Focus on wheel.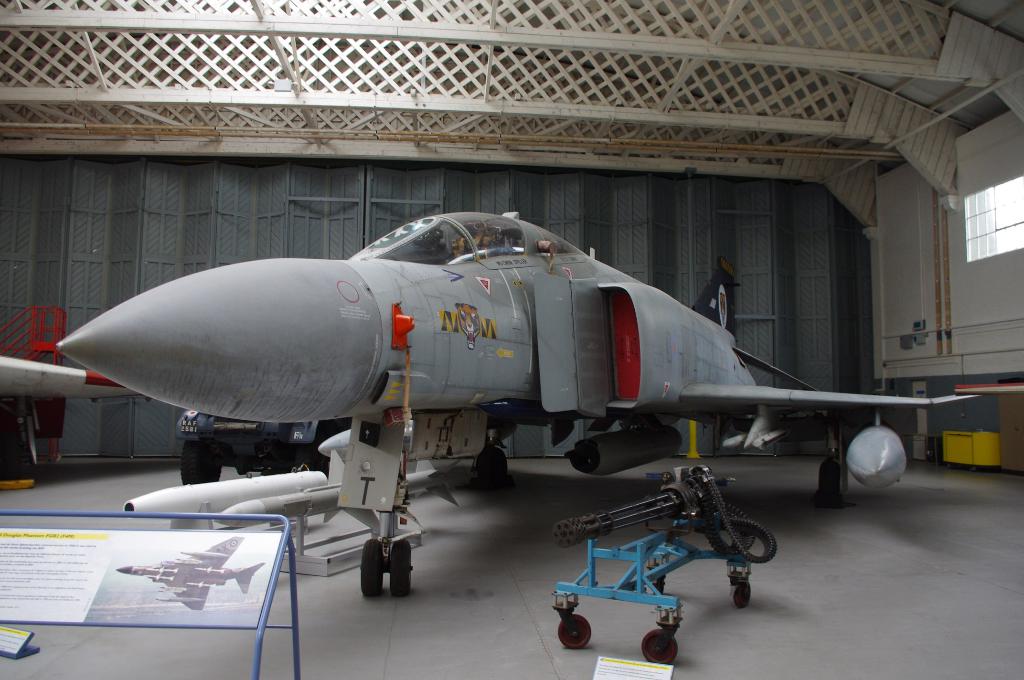
Focused at rect(391, 542, 412, 594).
